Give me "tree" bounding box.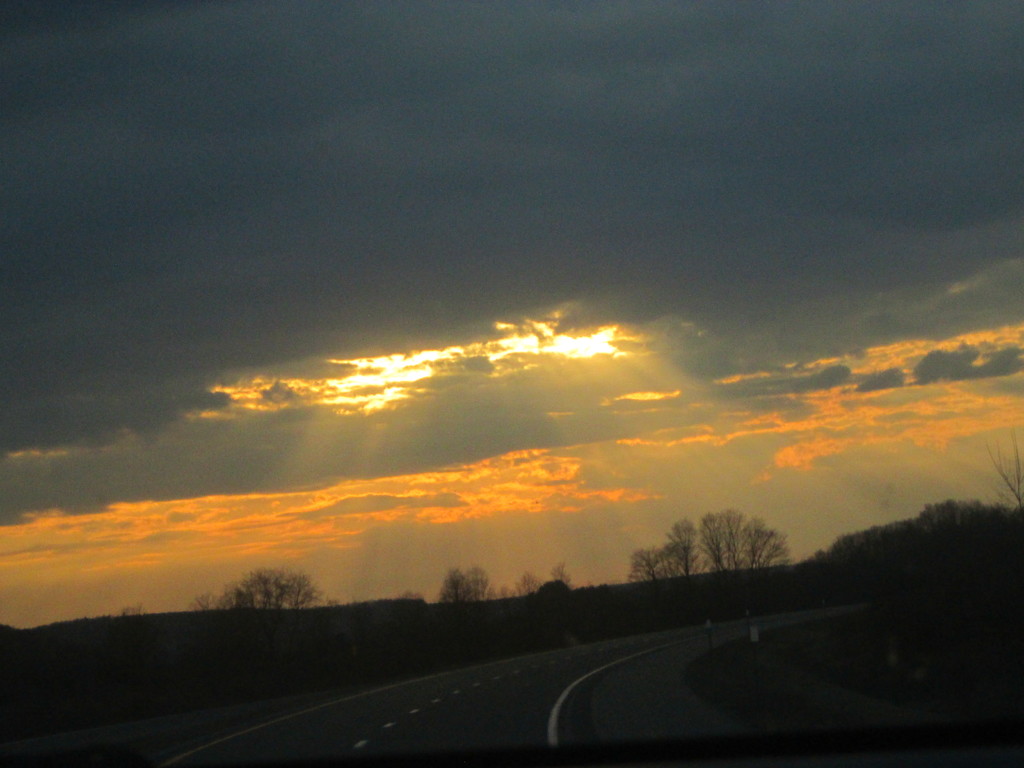
BBox(439, 565, 492, 601).
